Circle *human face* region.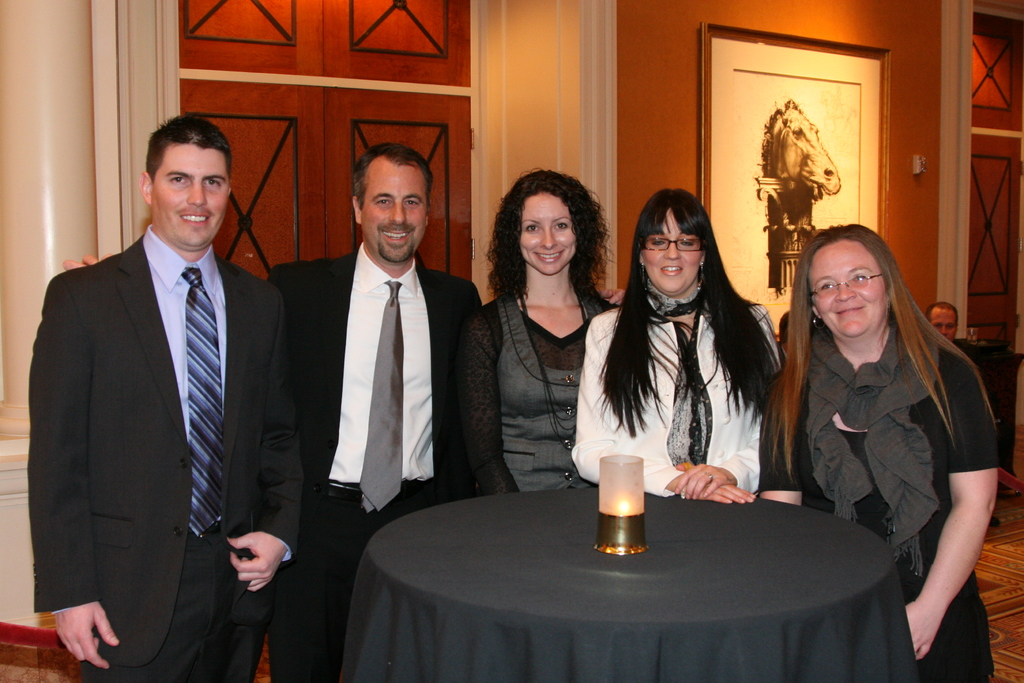
Region: [643, 214, 703, 292].
